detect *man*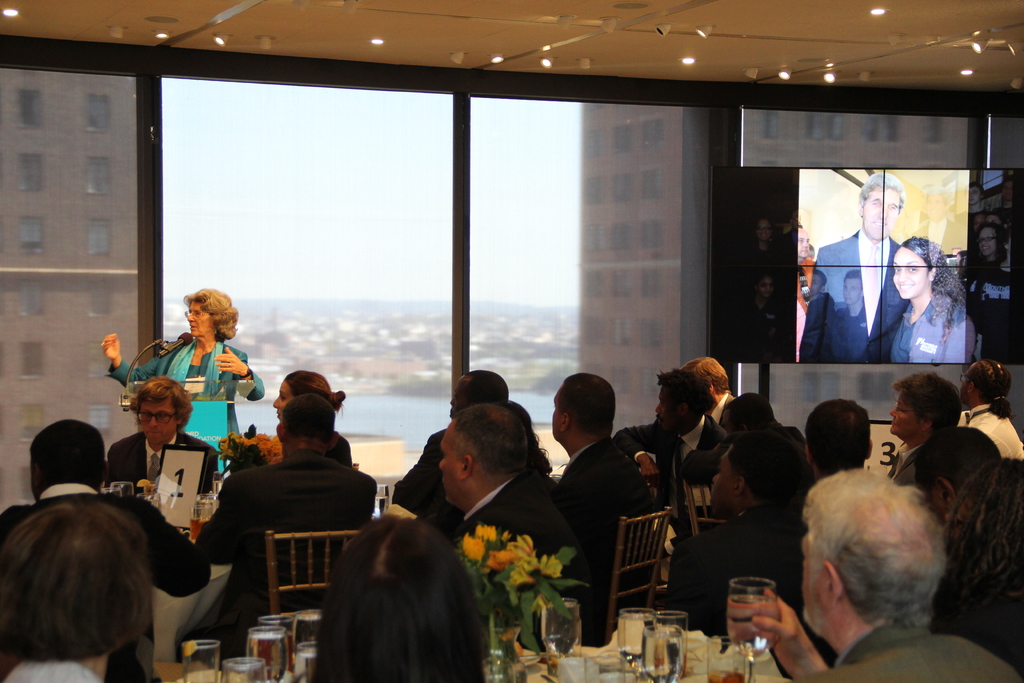
383,369,511,544
